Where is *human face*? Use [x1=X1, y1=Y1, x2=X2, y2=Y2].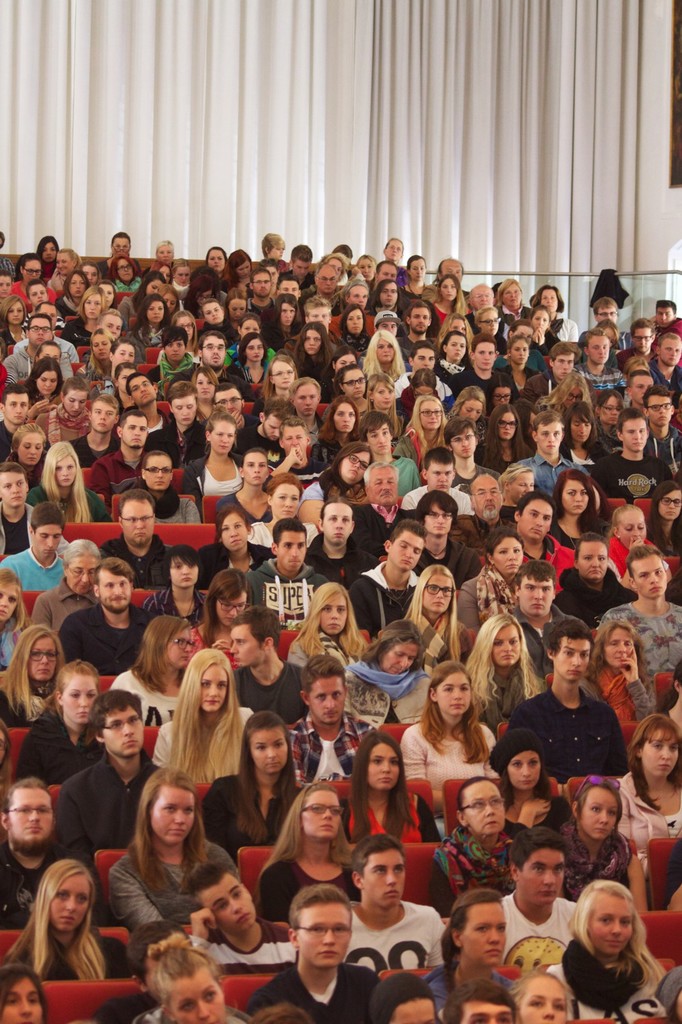
[x1=294, y1=384, x2=319, y2=415].
